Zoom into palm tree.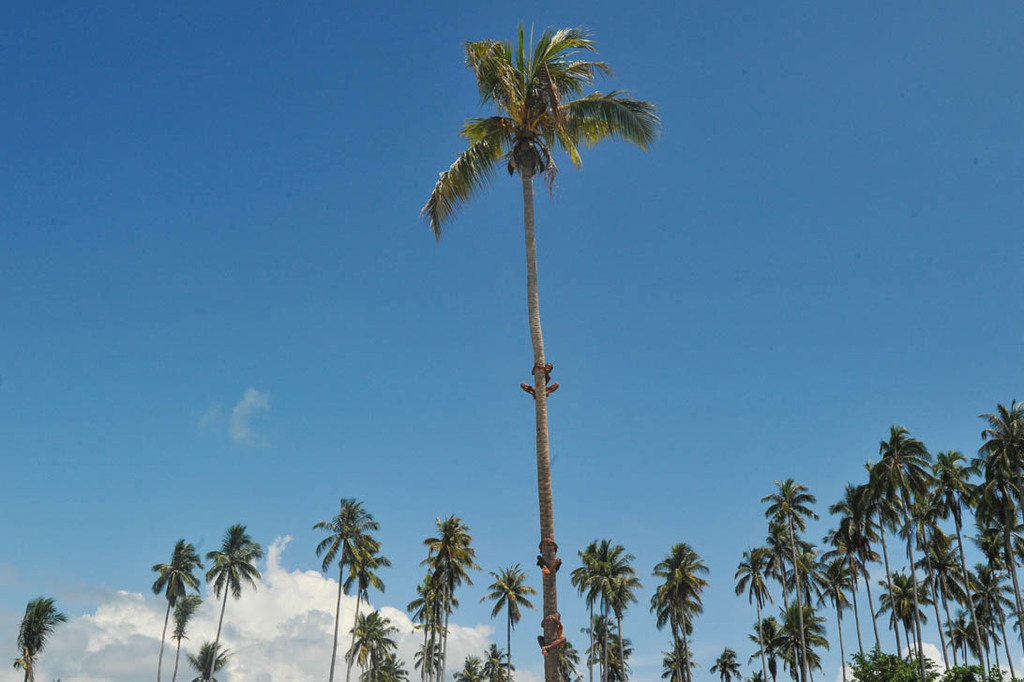
Zoom target: bbox=[912, 532, 971, 681].
